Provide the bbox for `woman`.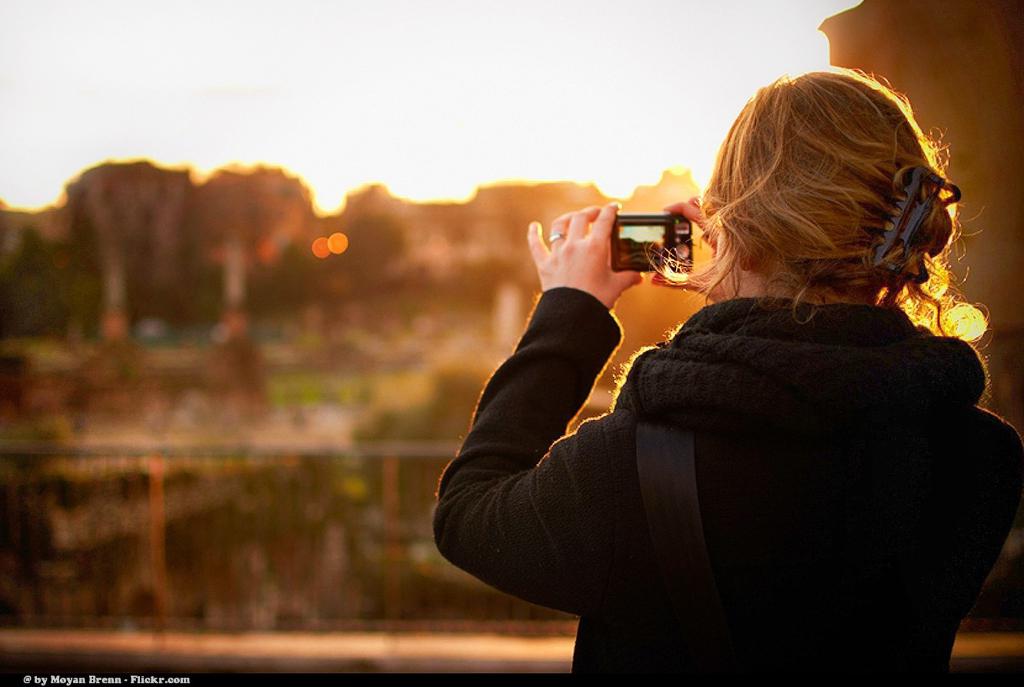
438/74/1023/686.
